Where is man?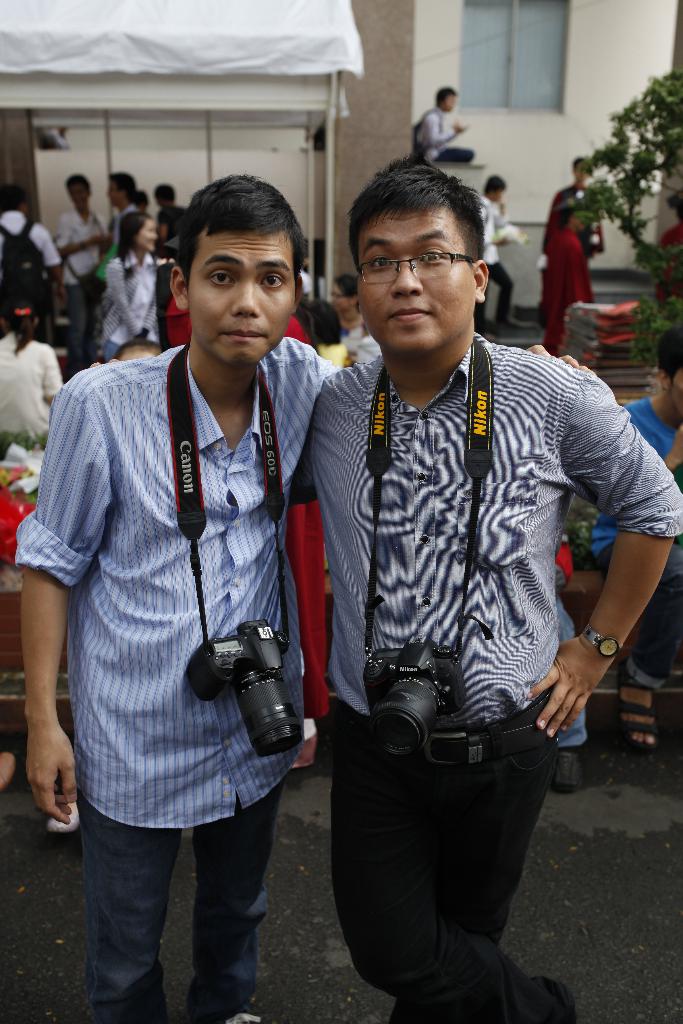
88:169:145:260.
